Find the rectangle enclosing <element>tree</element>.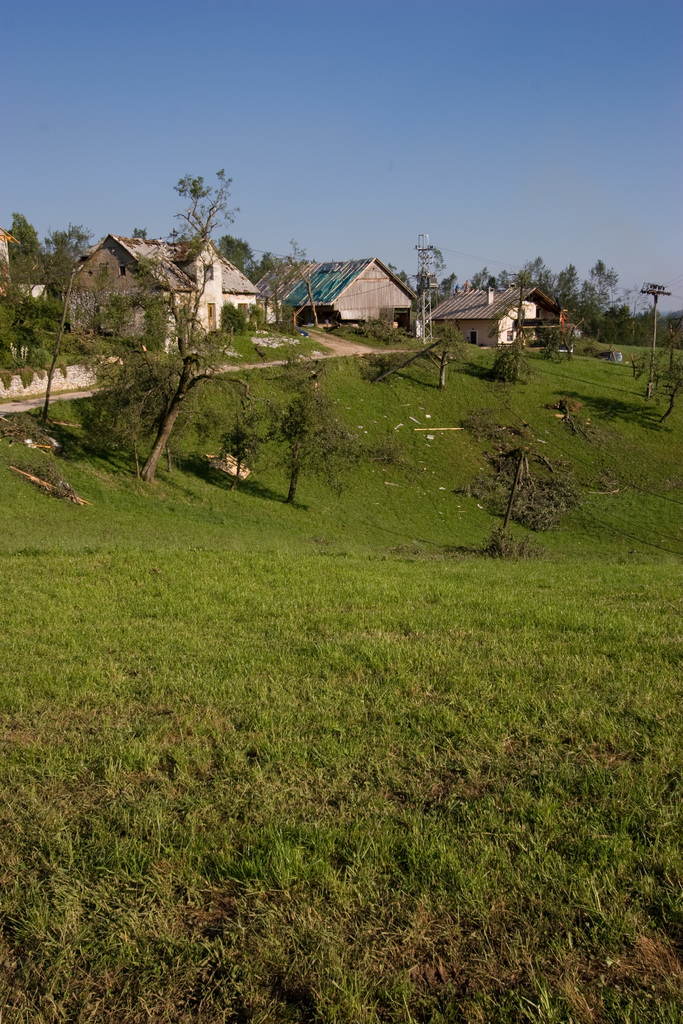
Rect(657, 354, 682, 424).
